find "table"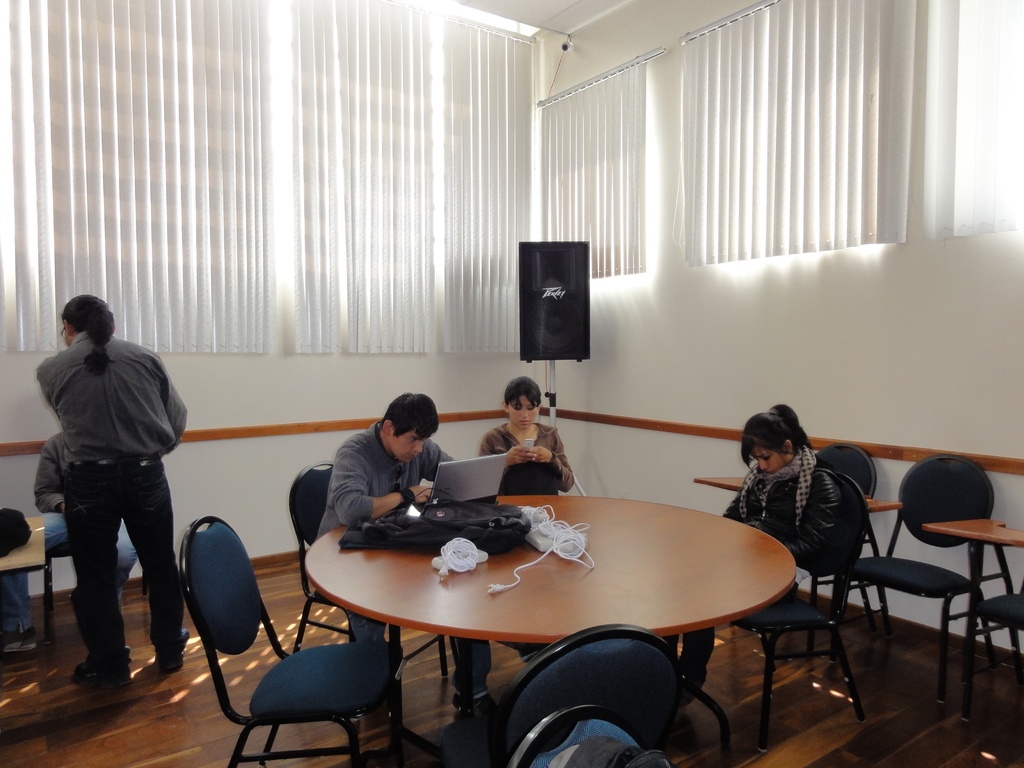
231, 486, 863, 749
